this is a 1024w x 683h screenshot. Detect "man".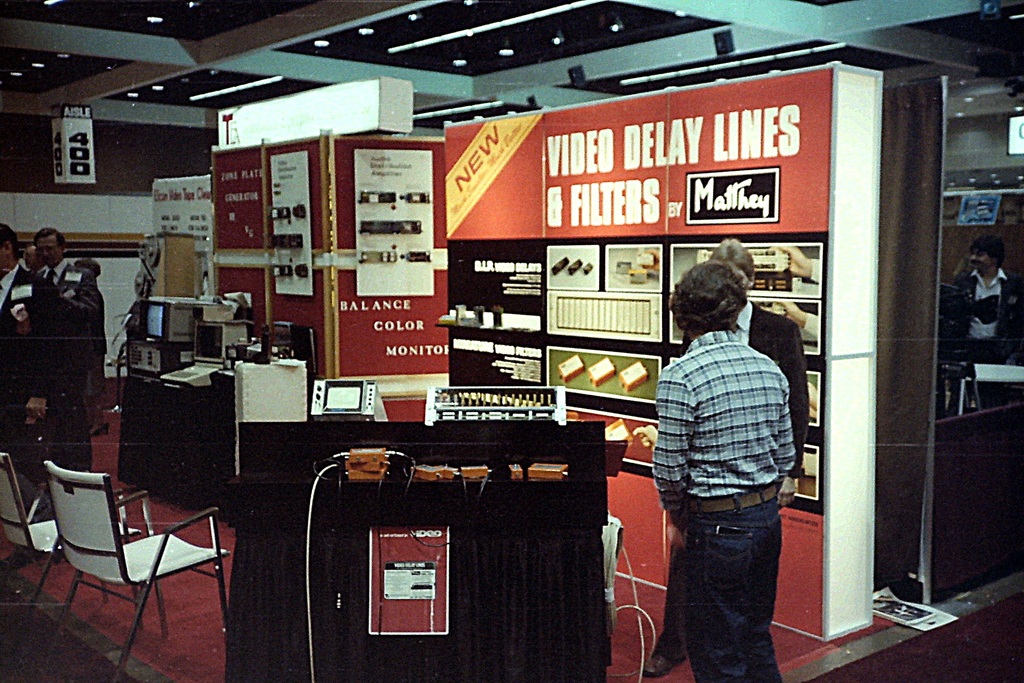
[950,233,1023,363].
